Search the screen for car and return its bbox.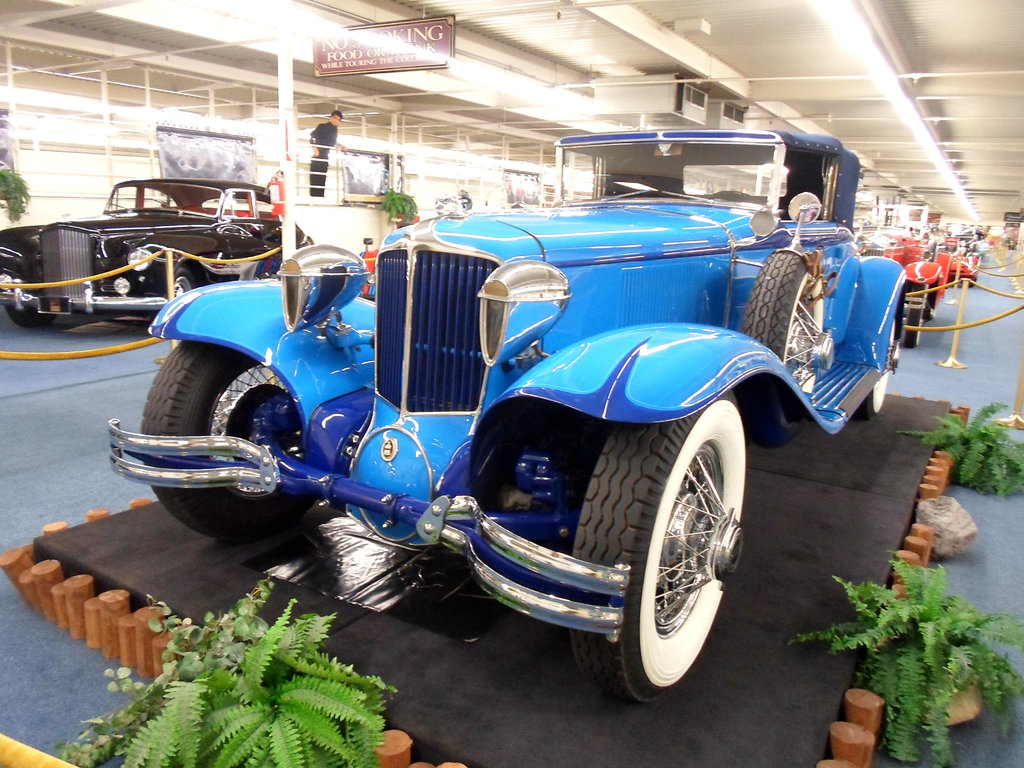
Found: {"left": 849, "top": 202, "right": 953, "bottom": 349}.
